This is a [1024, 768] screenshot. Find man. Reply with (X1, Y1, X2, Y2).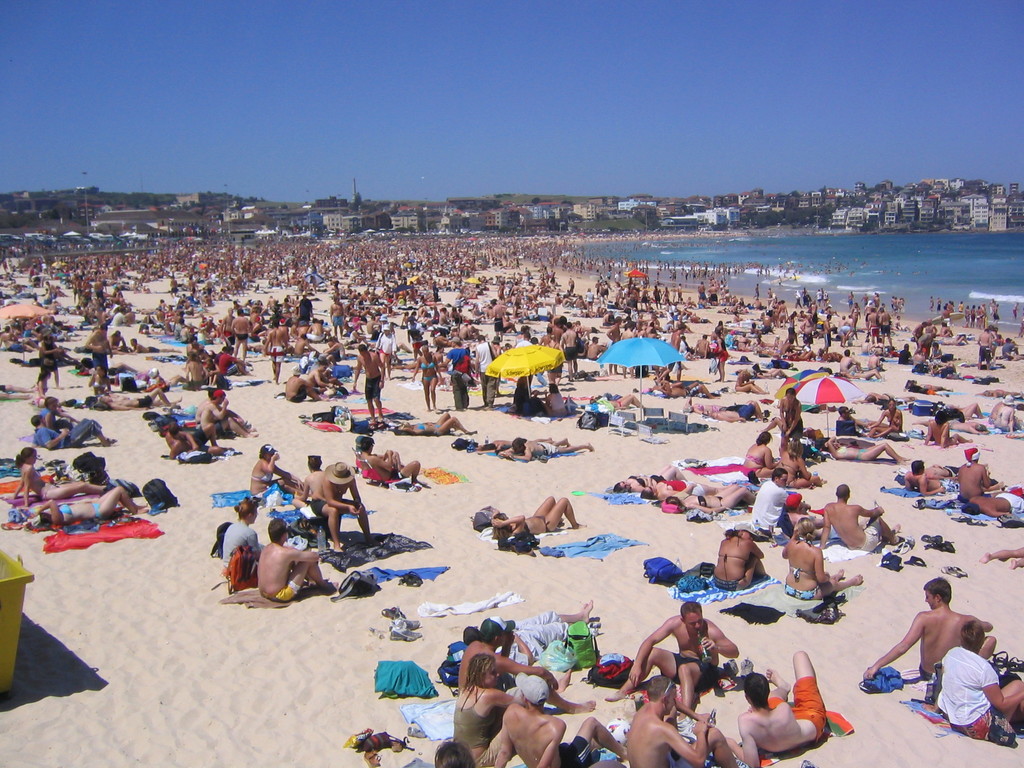
(305, 312, 330, 344).
